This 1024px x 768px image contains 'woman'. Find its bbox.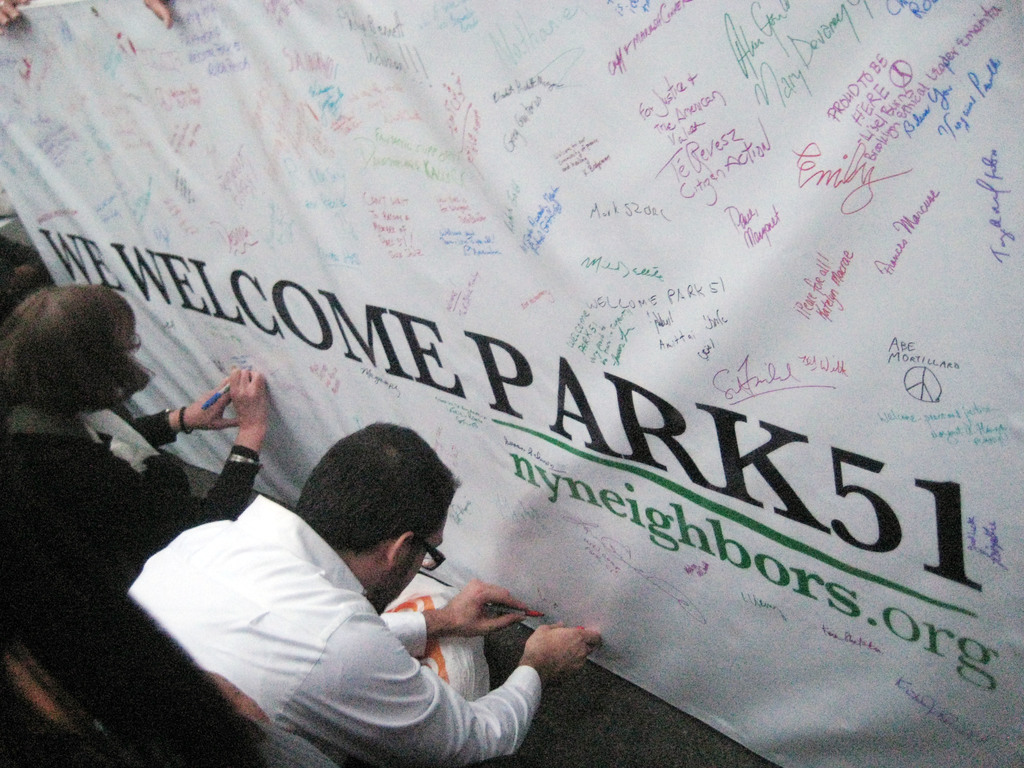
[0, 273, 276, 625].
